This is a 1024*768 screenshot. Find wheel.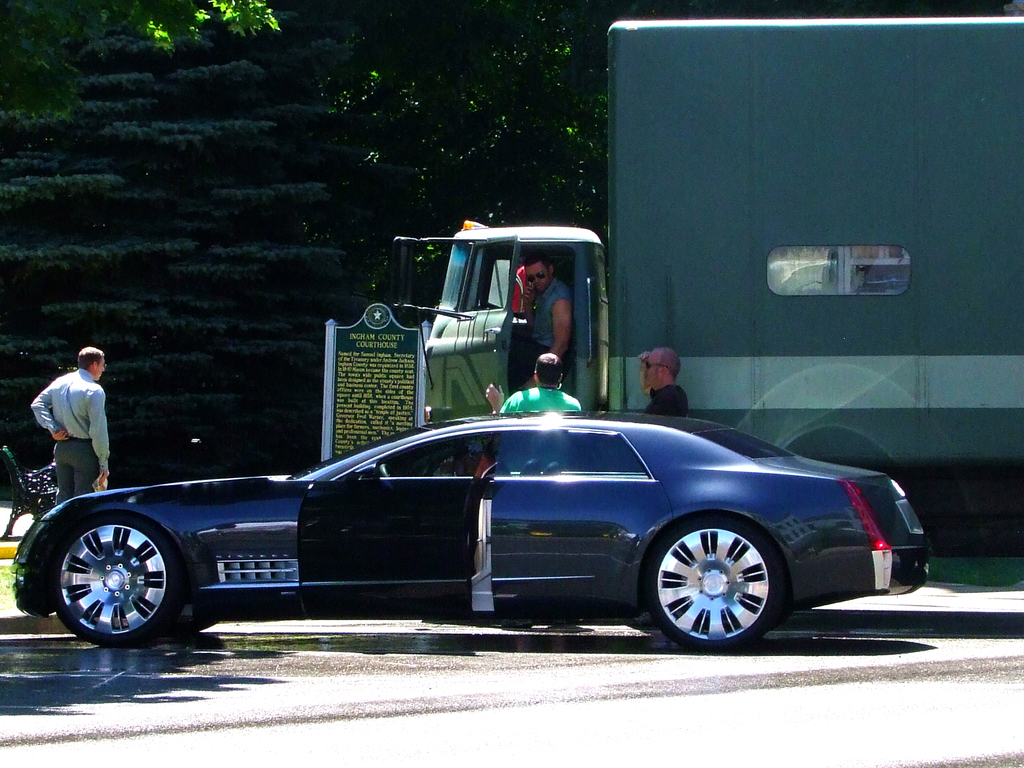
Bounding box: bbox=[51, 511, 191, 648].
